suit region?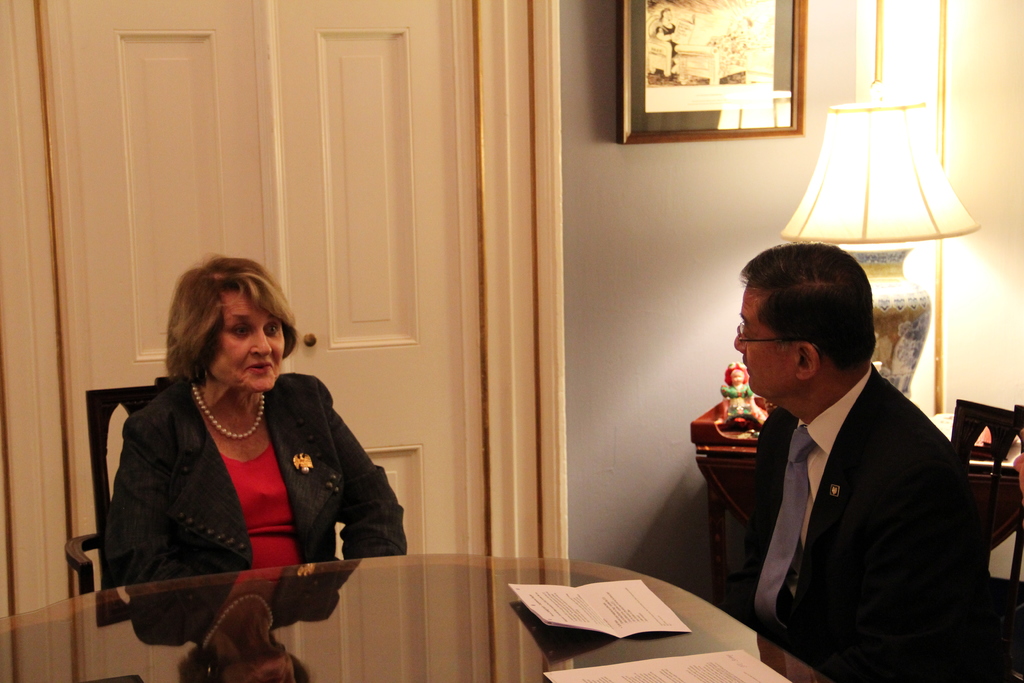
left=723, top=301, right=968, bottom=671
